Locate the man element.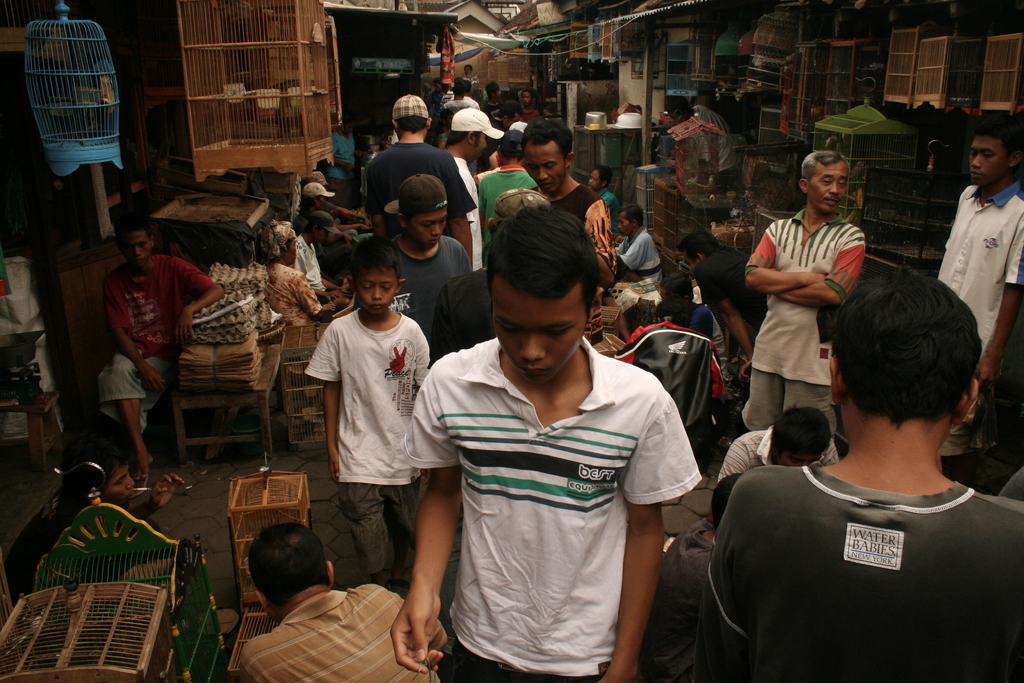
Element bbox: l=362, t=94, r=479, b=276.
